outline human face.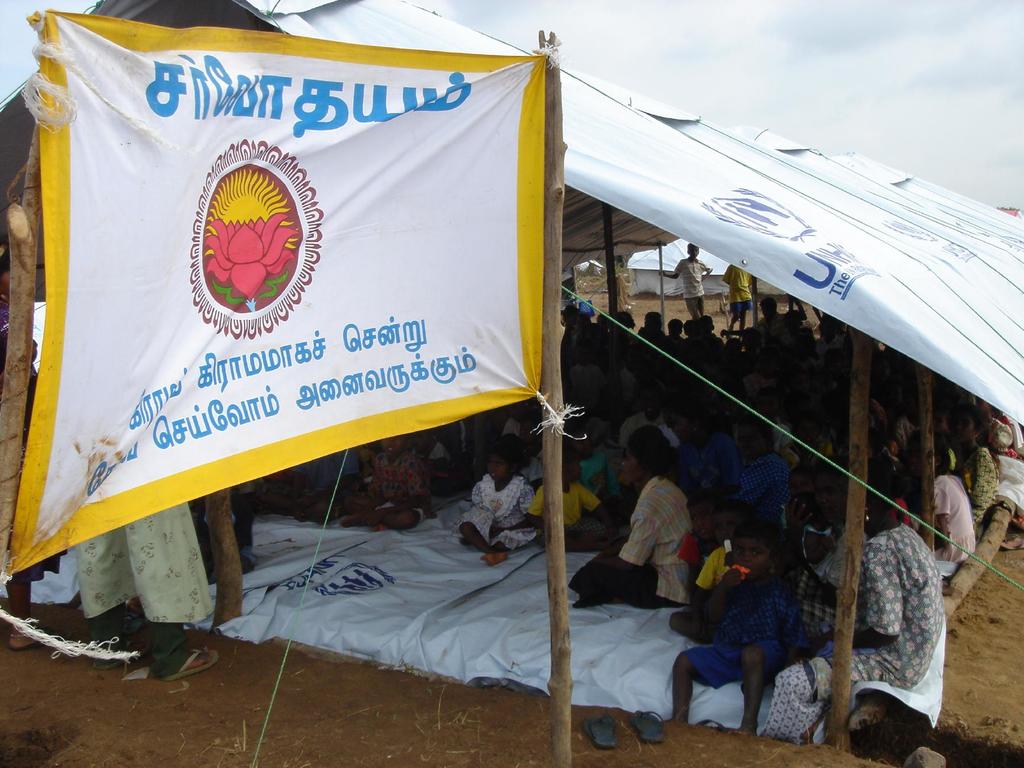
Outline: l=689, t=244, r=701, b=265.
